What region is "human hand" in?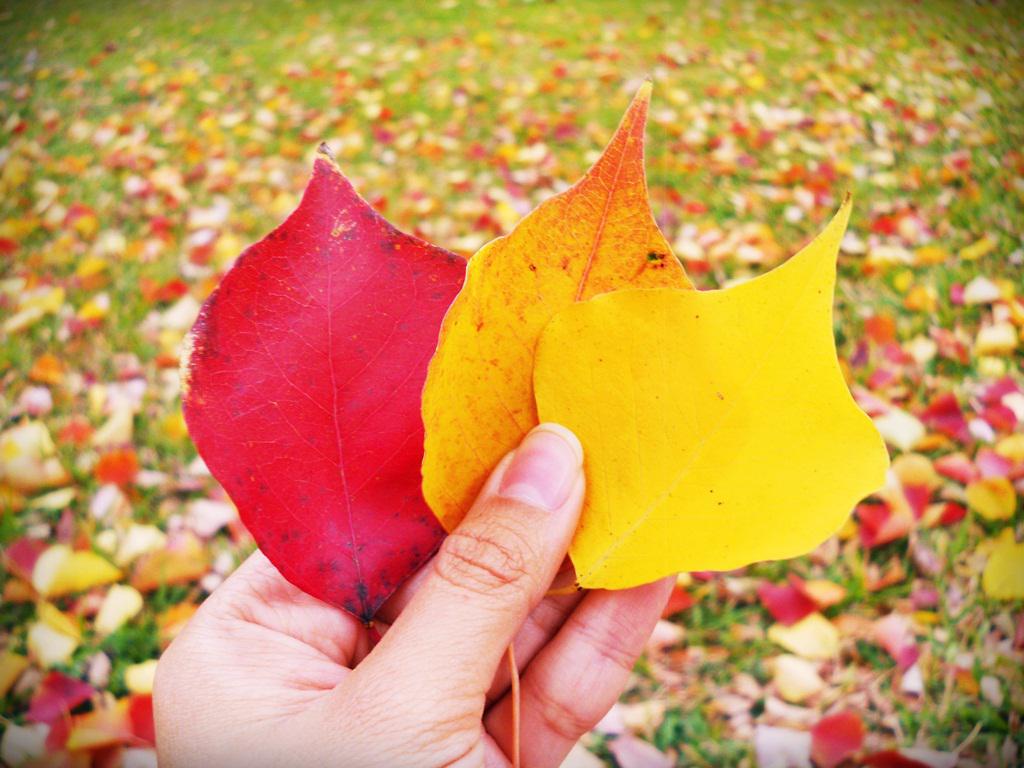
x1=149 y1=412 x2=683 y2=767.
